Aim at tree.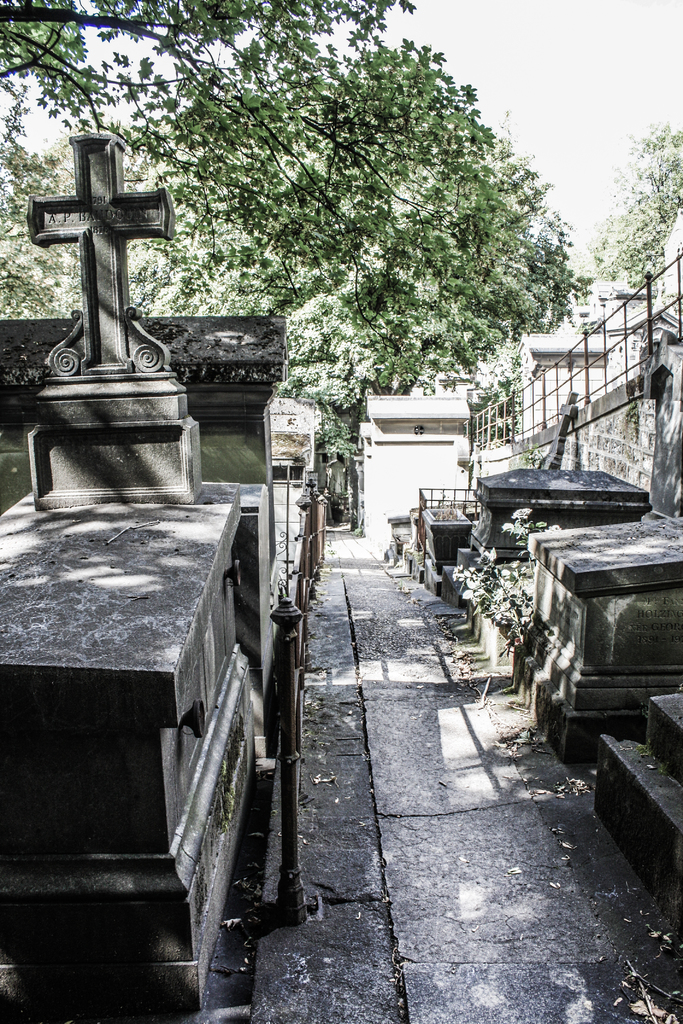
Aimed at 0,129,157,323.
